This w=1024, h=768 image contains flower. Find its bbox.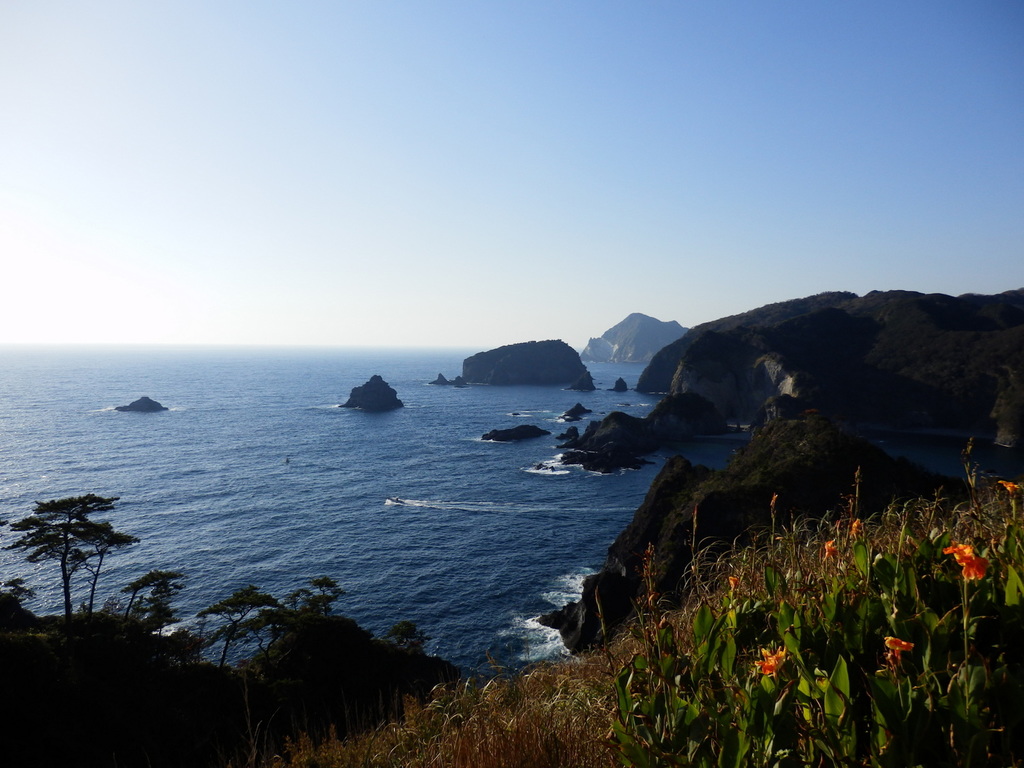
(725,575,742,593).
